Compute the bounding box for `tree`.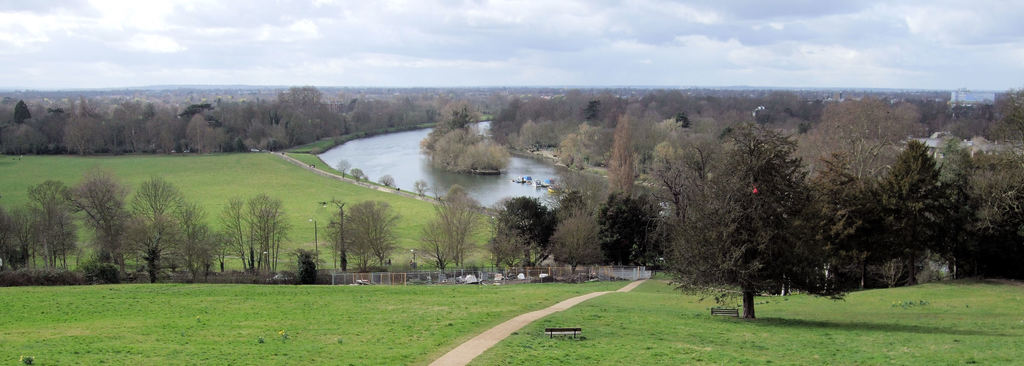
locate(548, 213, 609, 284).
